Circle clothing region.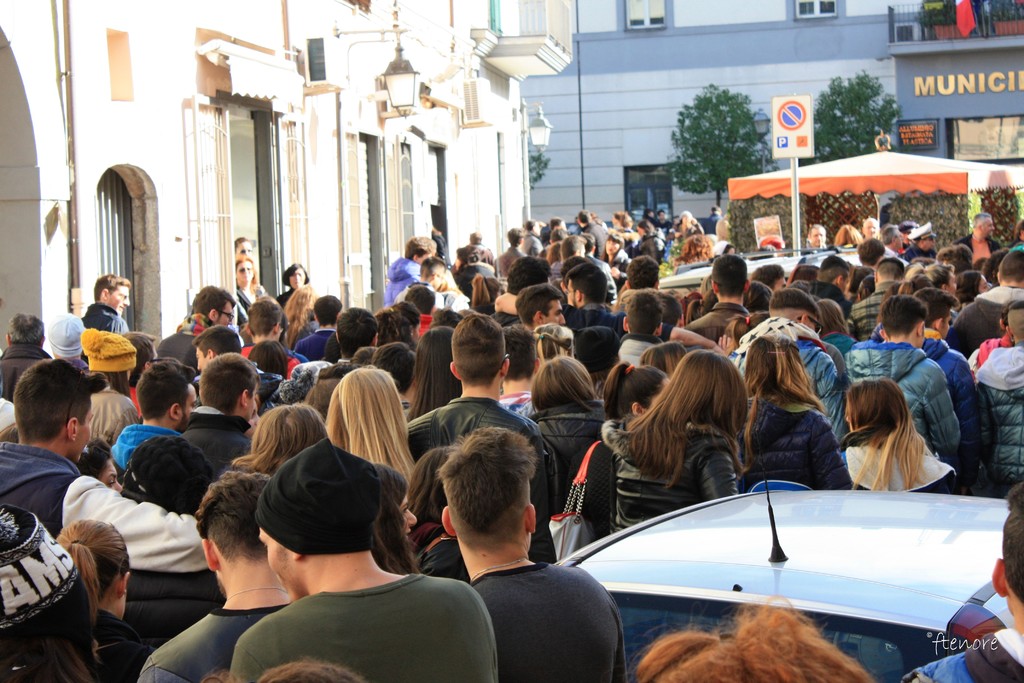
Region: crop(91, 385, 133, 444).
